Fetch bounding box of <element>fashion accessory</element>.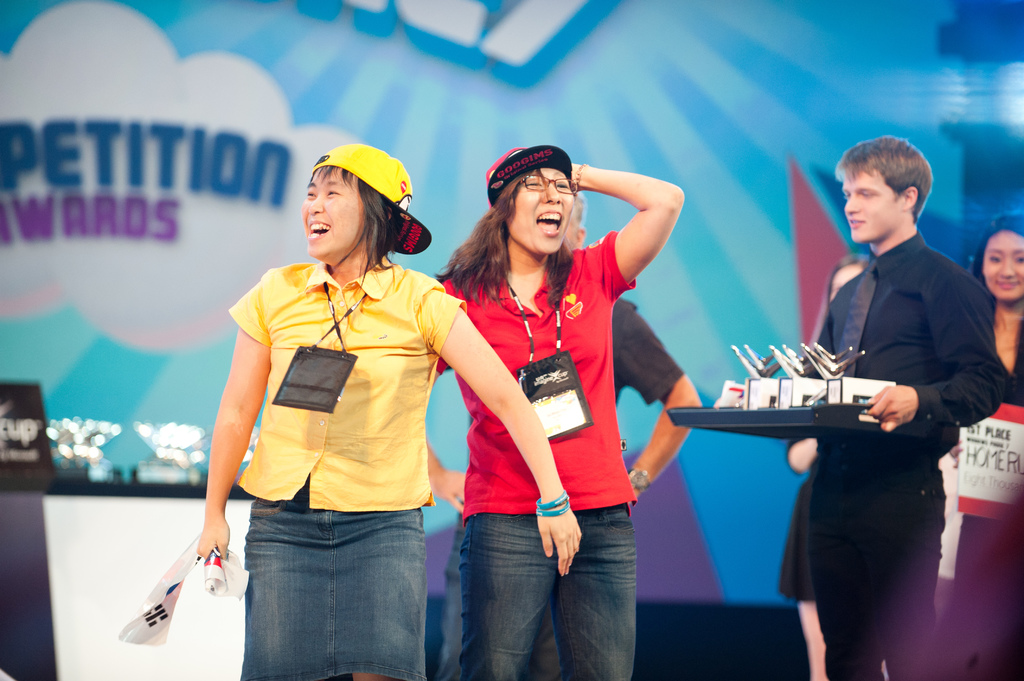
Bbox: [left=631, top=466, right=649, bottom=492].
